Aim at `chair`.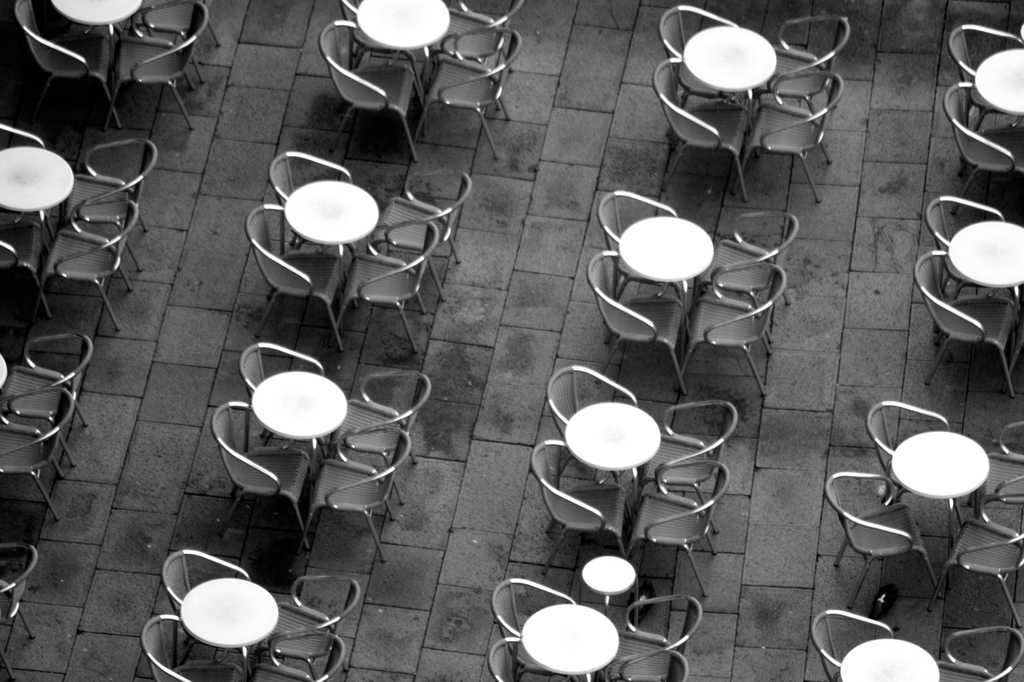
Aimed at locate(543, 358, 651, 493).
